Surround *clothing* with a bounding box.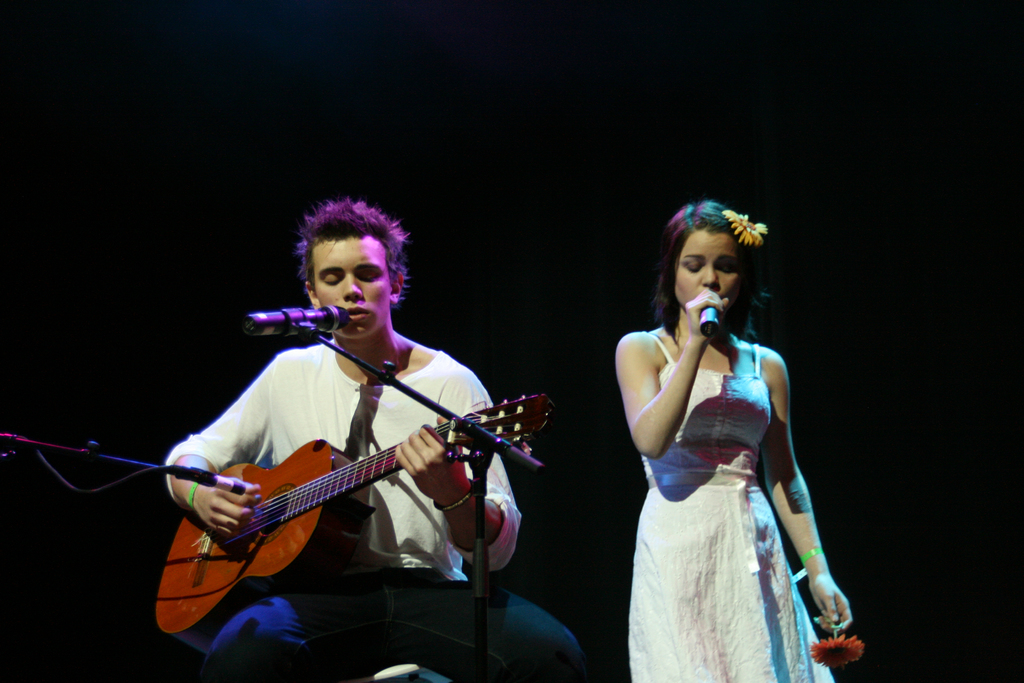
<bbox>171, 298, 521, 665</bbox>.
